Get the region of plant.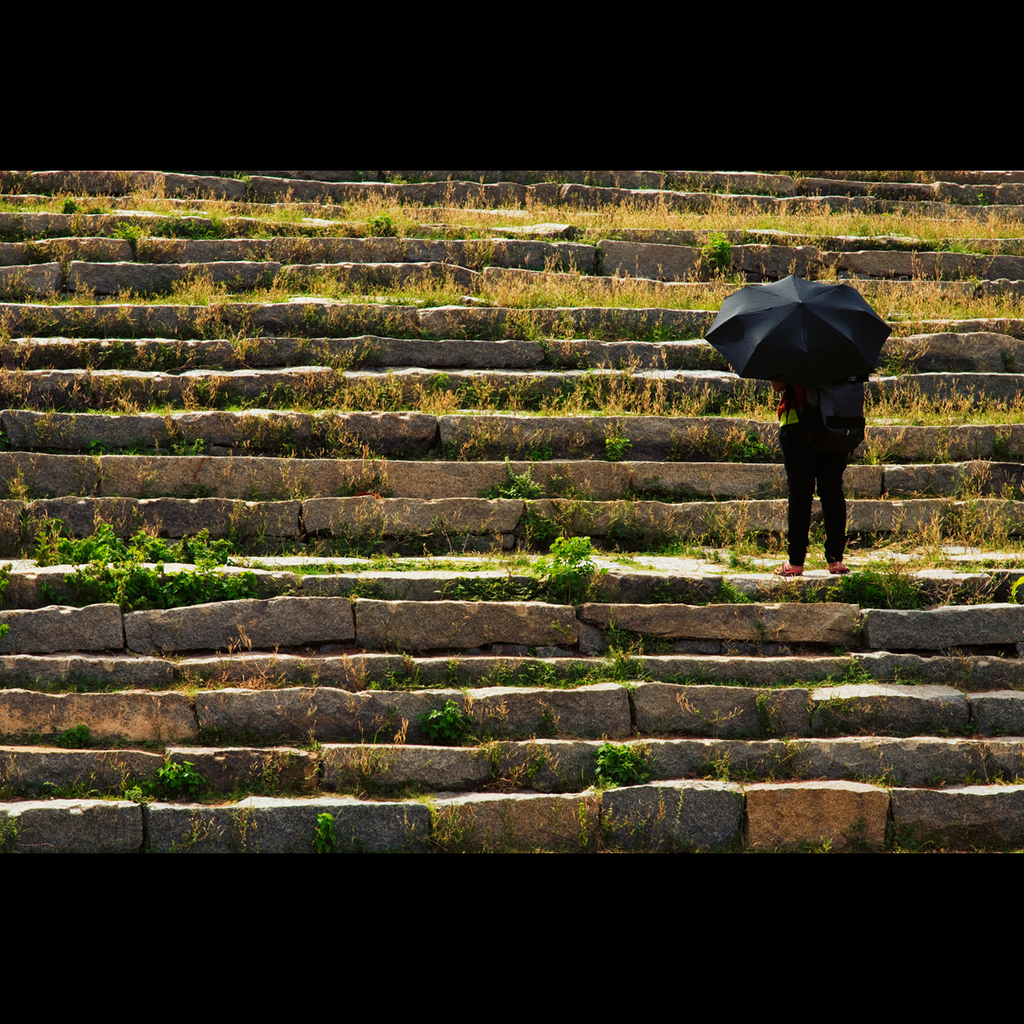
61:198:74:215.
